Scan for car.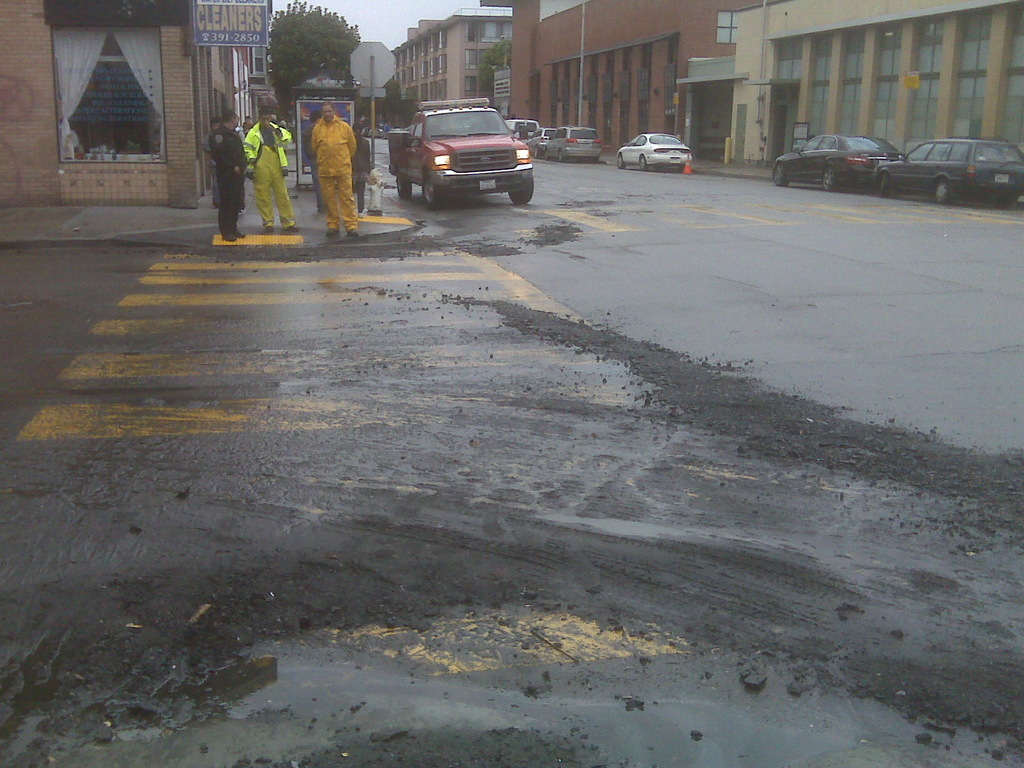
Scan result: 613, 132, 699, 167.
